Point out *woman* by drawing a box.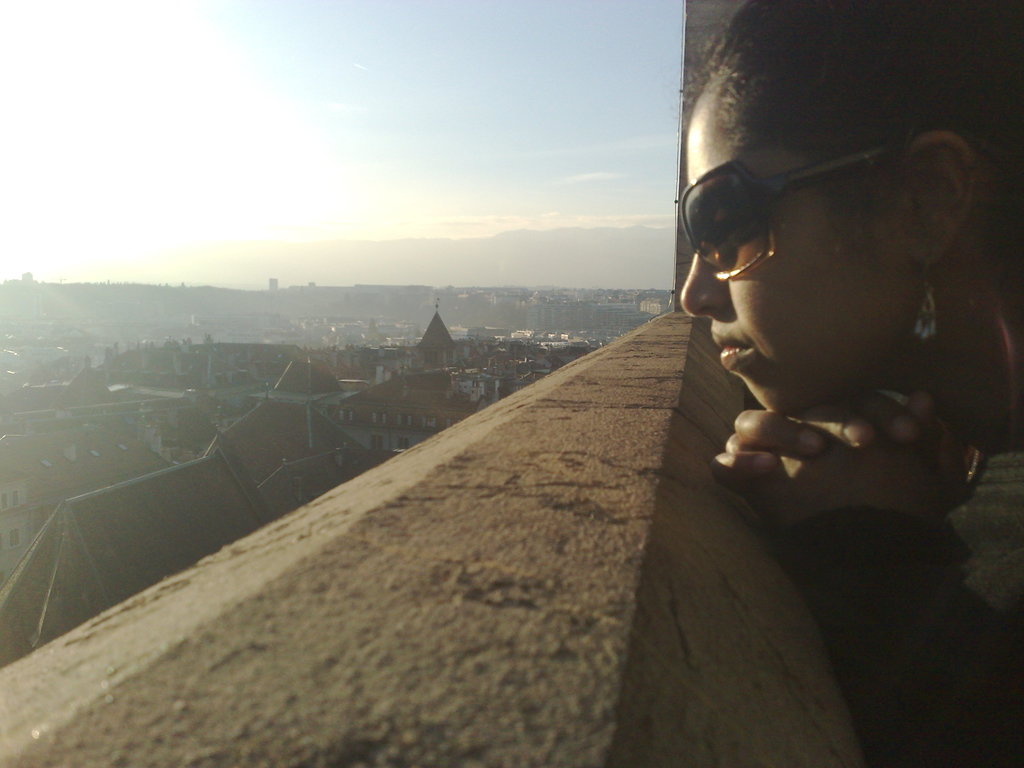
[left=678, top=0, right=1023, bottom=766].
